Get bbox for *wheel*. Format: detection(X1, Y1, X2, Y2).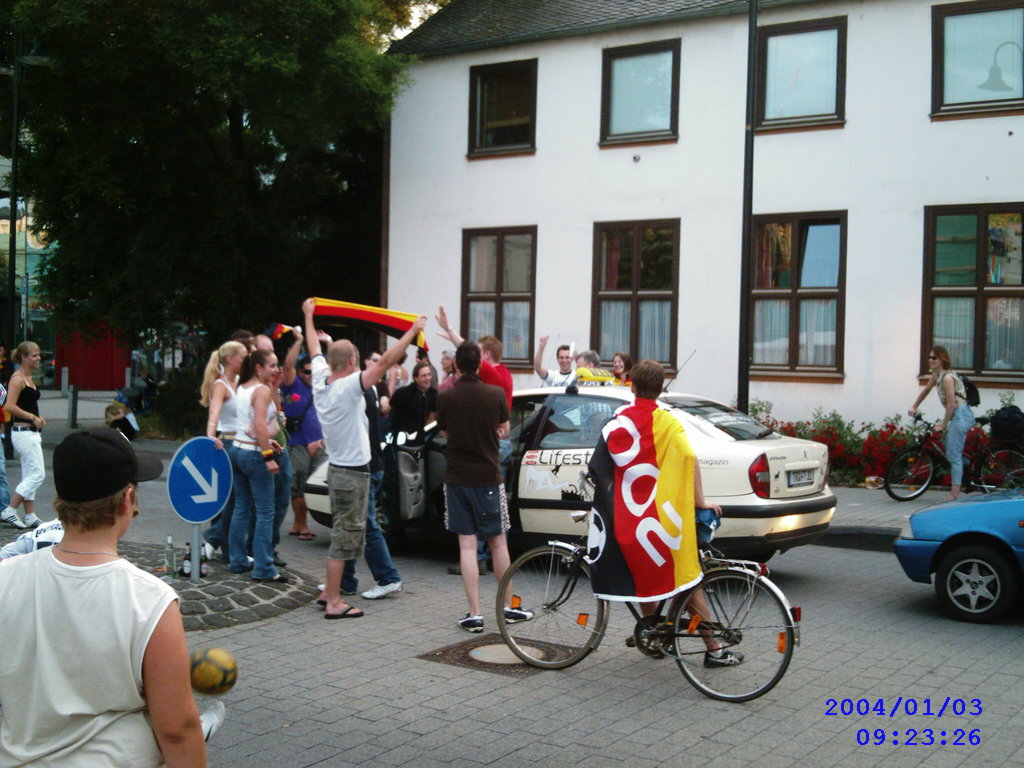
detection(938, 542, 1009, 615).
